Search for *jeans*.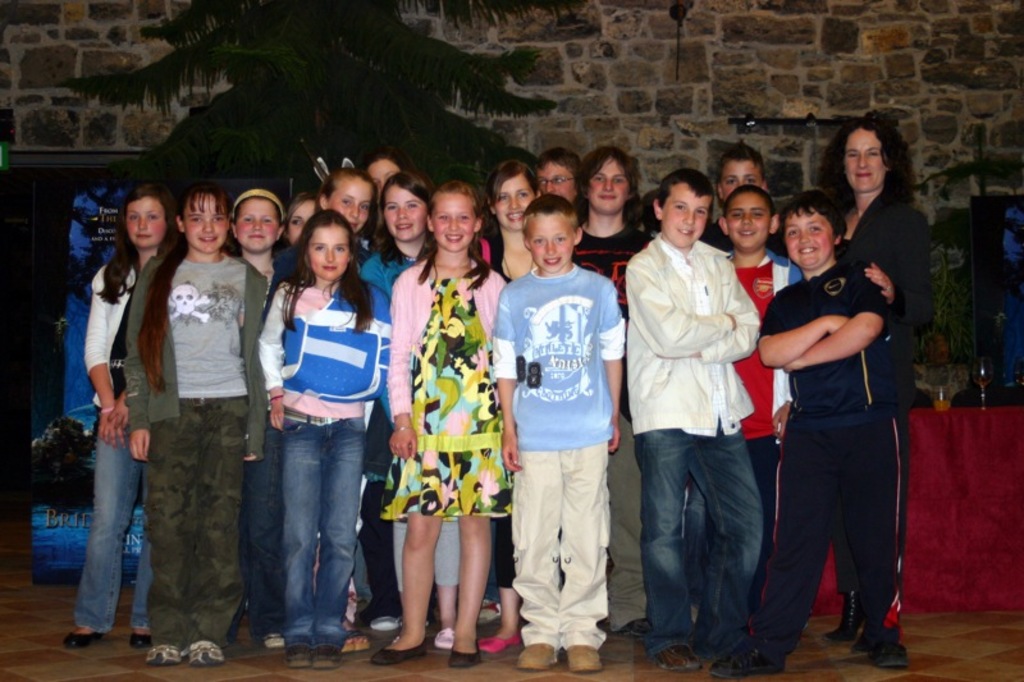
Found at x1=680 y1=482 x2=716 y2=608.
